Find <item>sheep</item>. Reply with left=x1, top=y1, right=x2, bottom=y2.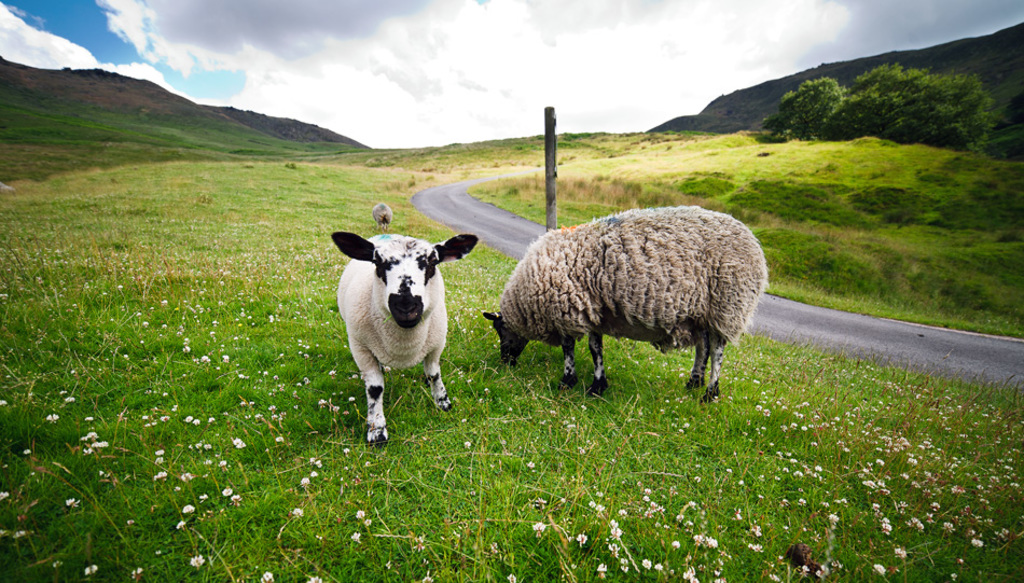
left=485, top=203, right=773, bottom=405.
